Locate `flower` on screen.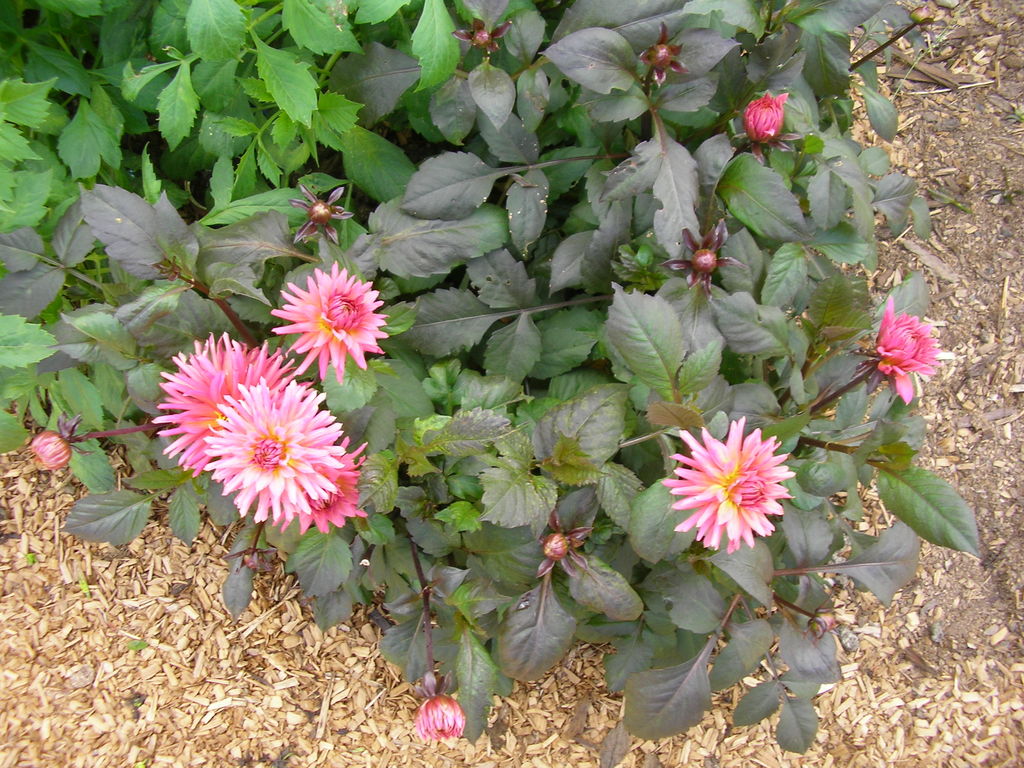
On screen at [x1=150, y1=328, x2=300, y2=472].
